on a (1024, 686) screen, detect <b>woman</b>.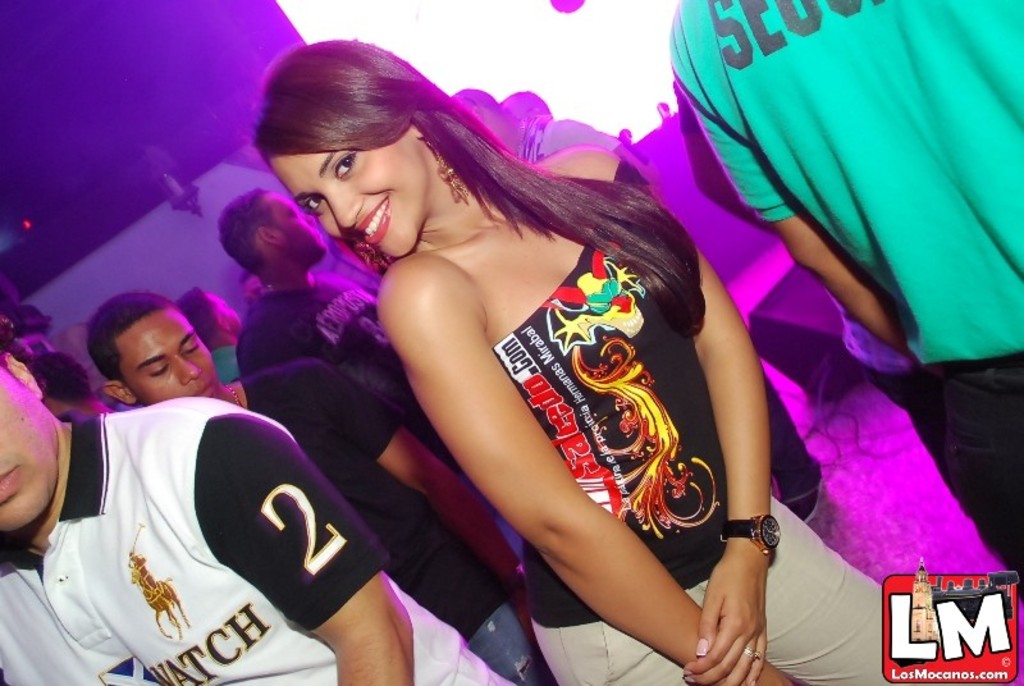
bbox=(224, 15, 899, 685).
